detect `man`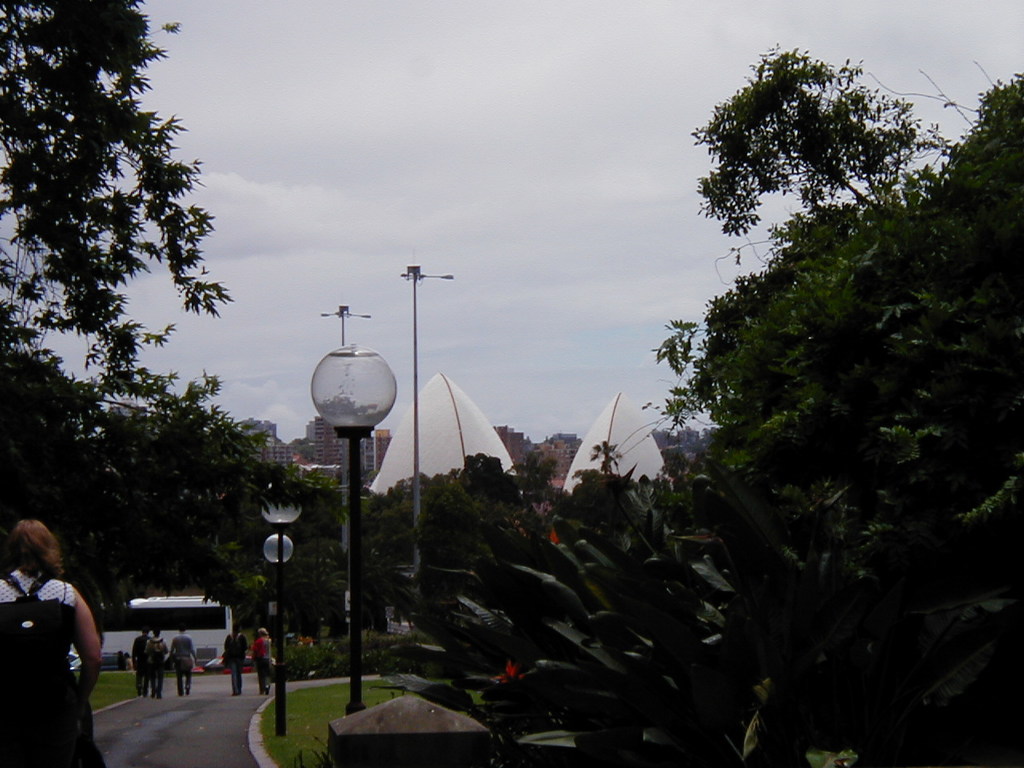
x1=130 y1=632 x2=153 y2=698
